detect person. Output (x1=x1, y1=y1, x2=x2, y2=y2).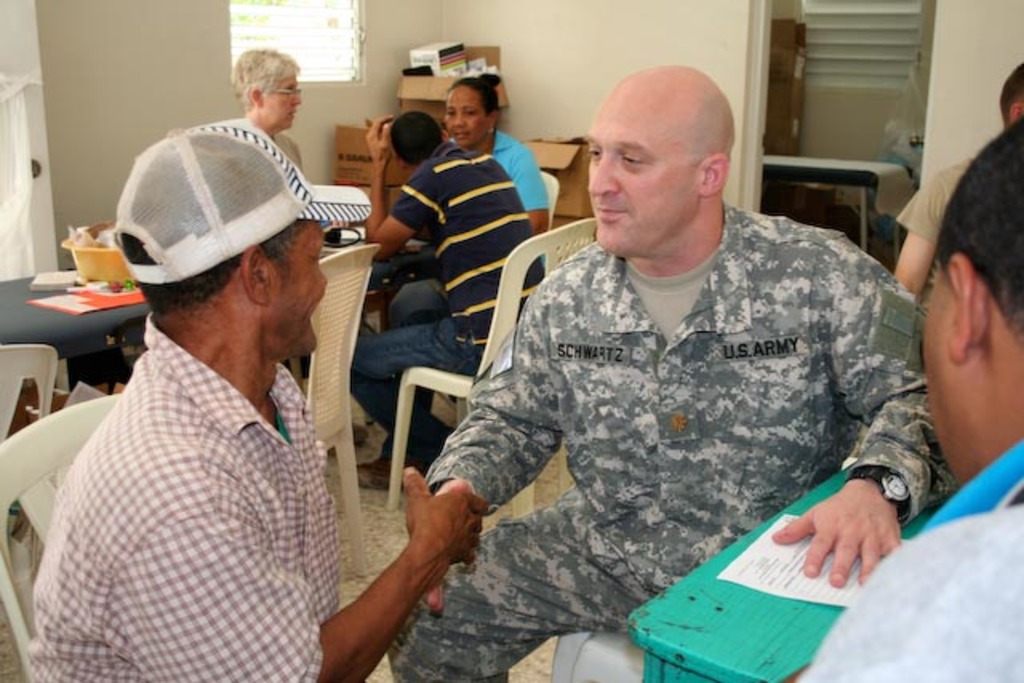
(x1=387, y1=64, x2=960, y2=681).
